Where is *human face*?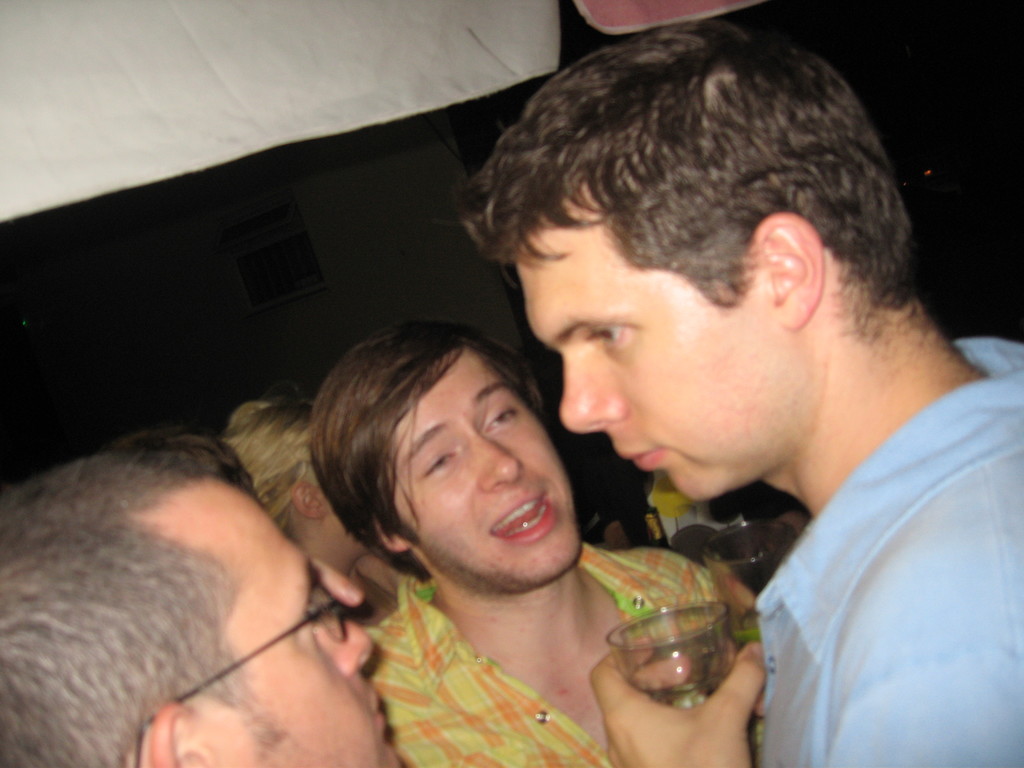
BBox(175, 476, 391, 767).
